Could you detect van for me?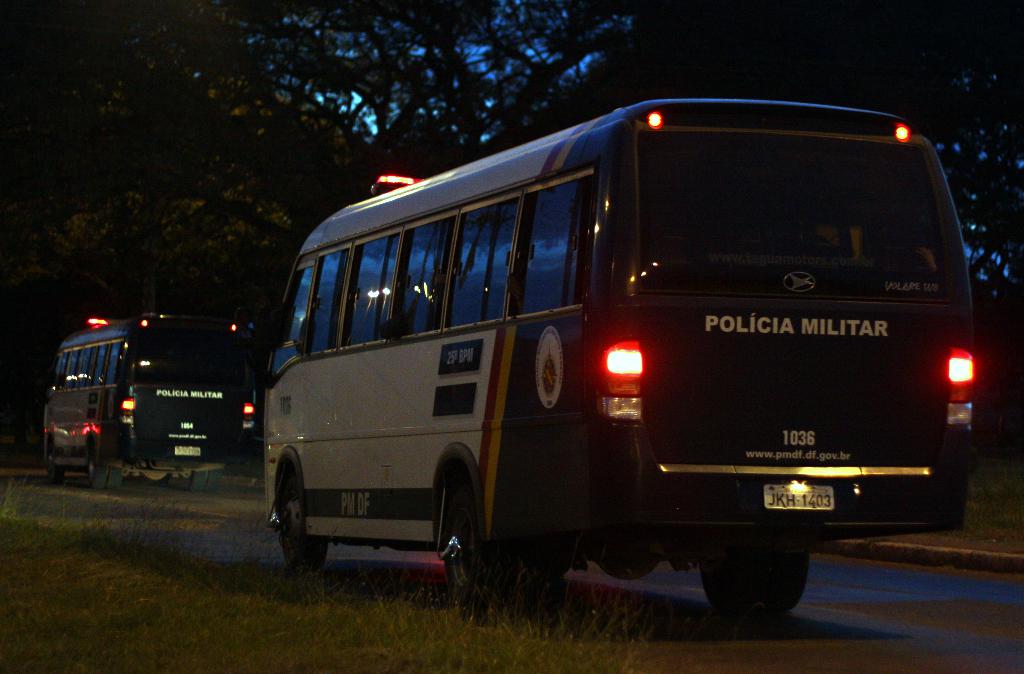
Detection result: <box>258,99,979,615</box>.
